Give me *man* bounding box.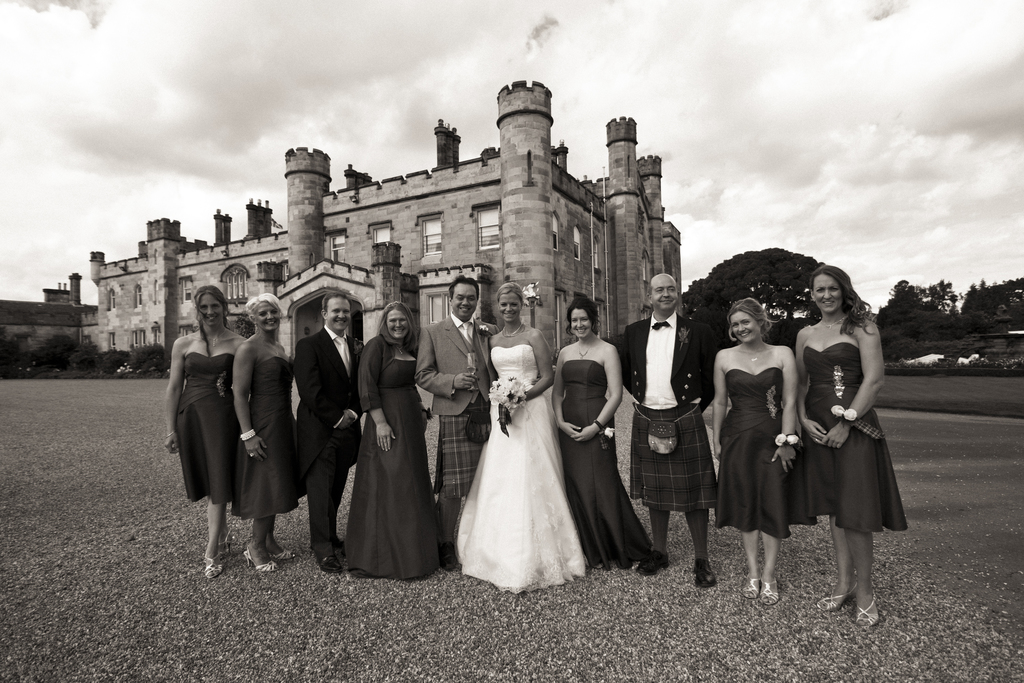
l=420, t=307, r=500, b=543.
